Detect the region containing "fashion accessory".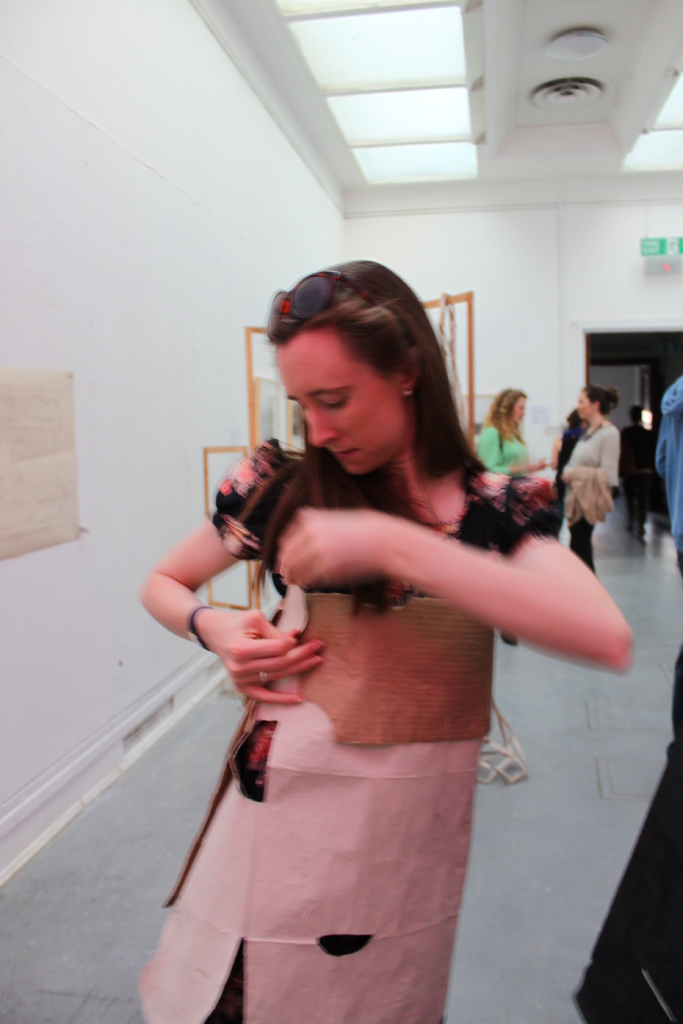
x1=266, y1=268, x2=381, y2=335.
